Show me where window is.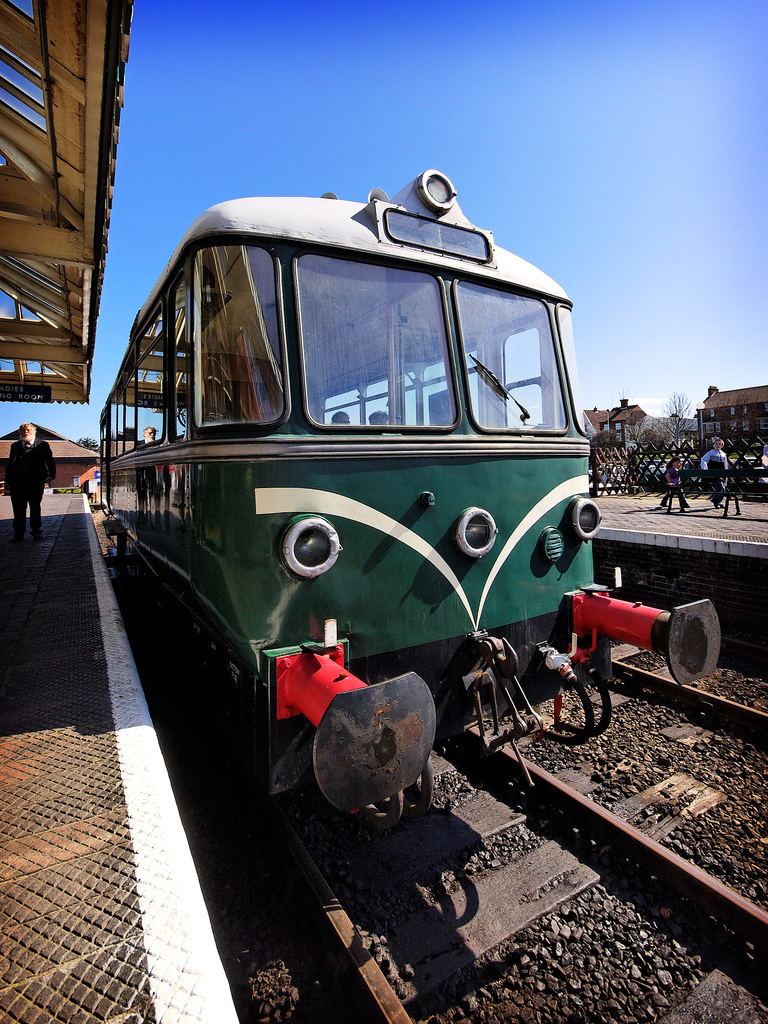
window is at {"x1": 178, "y1": 223, "x2": 587, "y2": 436}.
